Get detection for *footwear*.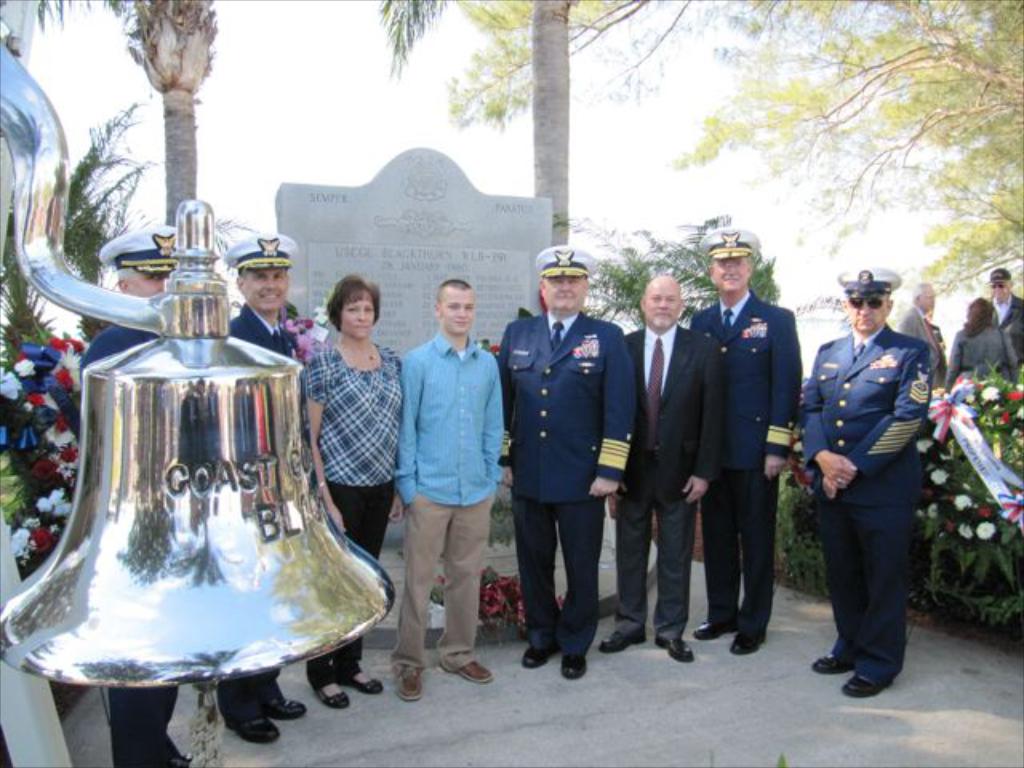
Detection: [810,653,850,677].
